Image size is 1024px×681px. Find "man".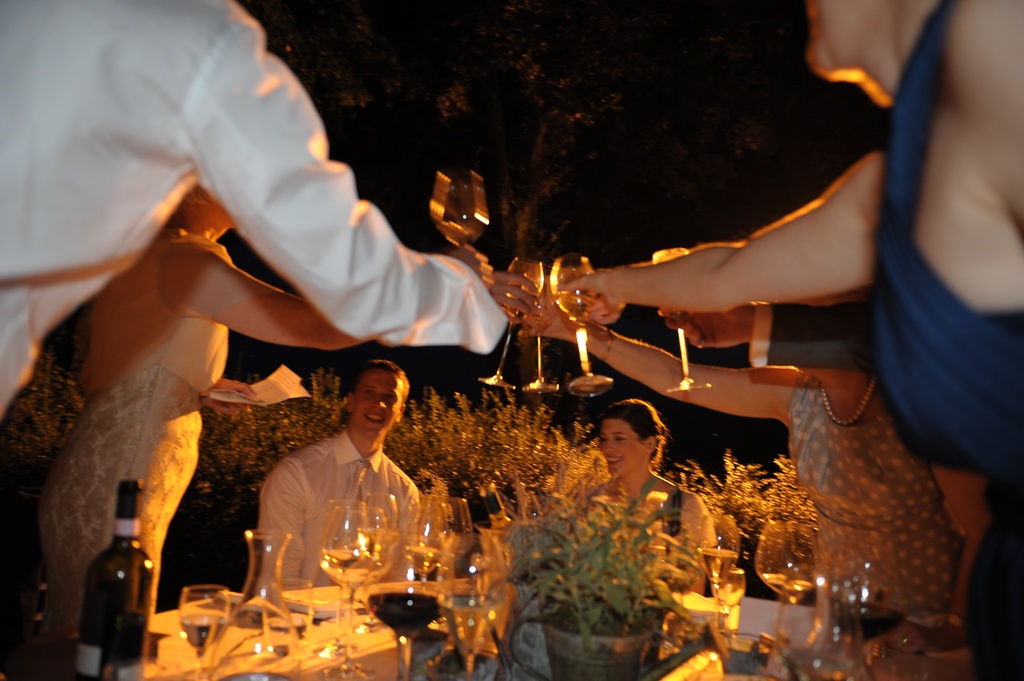
pyautogui.locateOnScreen(0, 0, 508, 428).
